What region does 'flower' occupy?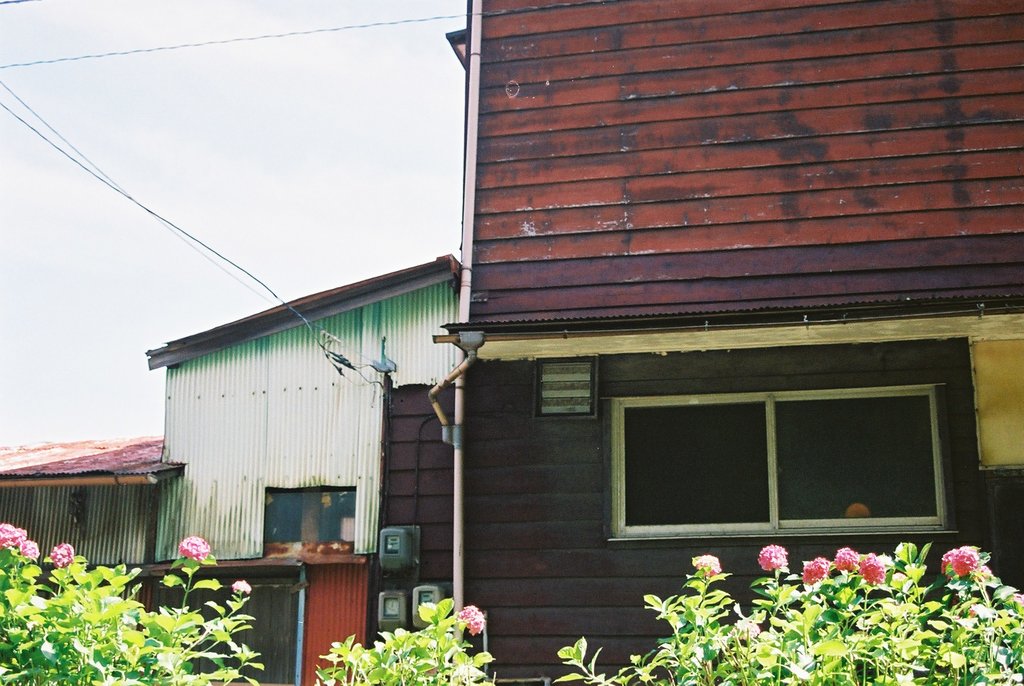
rect(456, 606, 490, 641).
